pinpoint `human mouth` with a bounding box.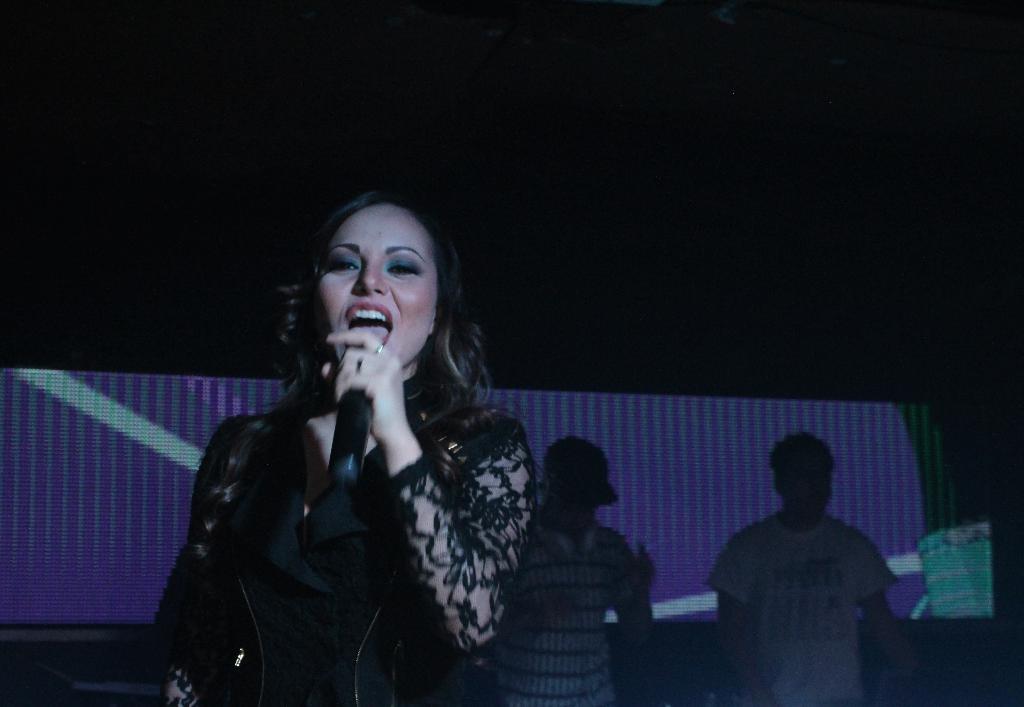
{"left": 343, "top": 298, "right": 395, "bottom": 346}.
